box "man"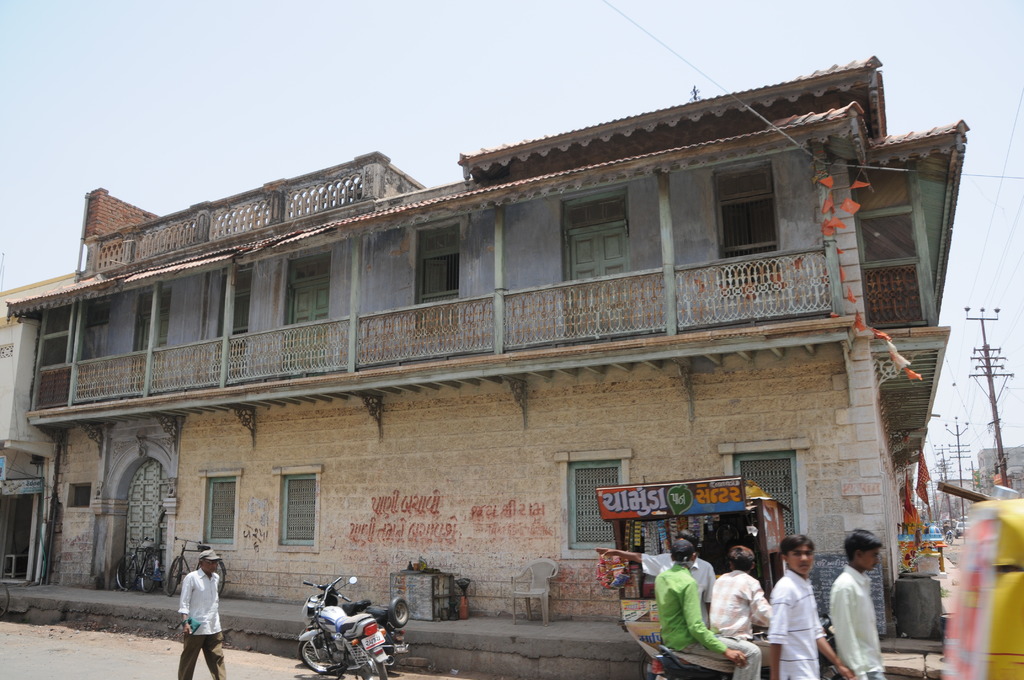
<region>180, 547, 221, 677</region>
